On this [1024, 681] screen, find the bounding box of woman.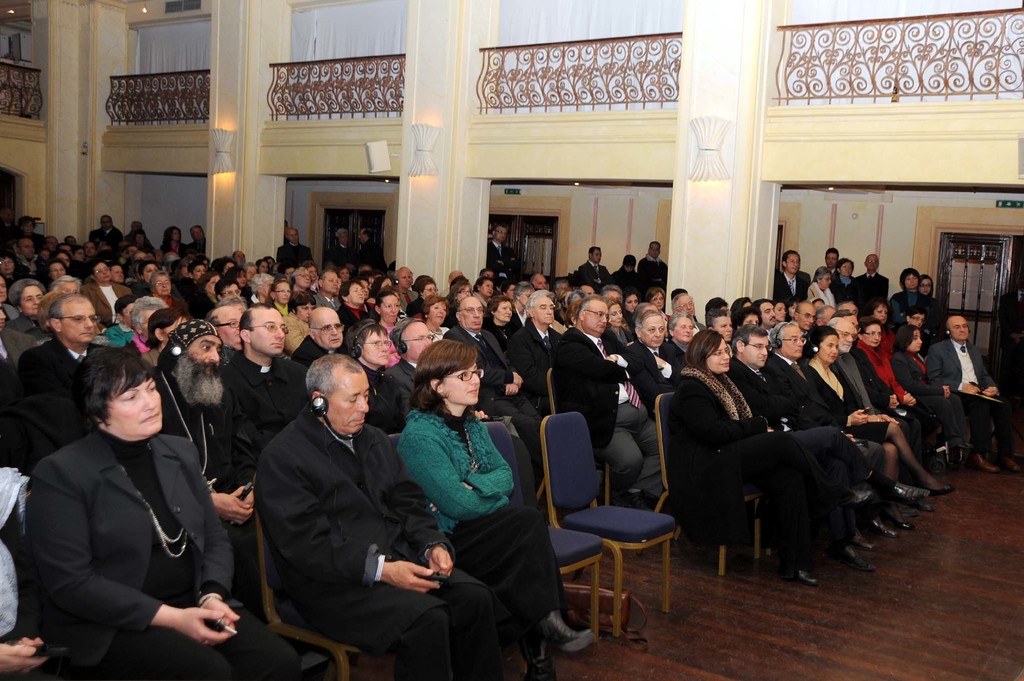
Bounding box: <box>604,301,634,351</box>.
